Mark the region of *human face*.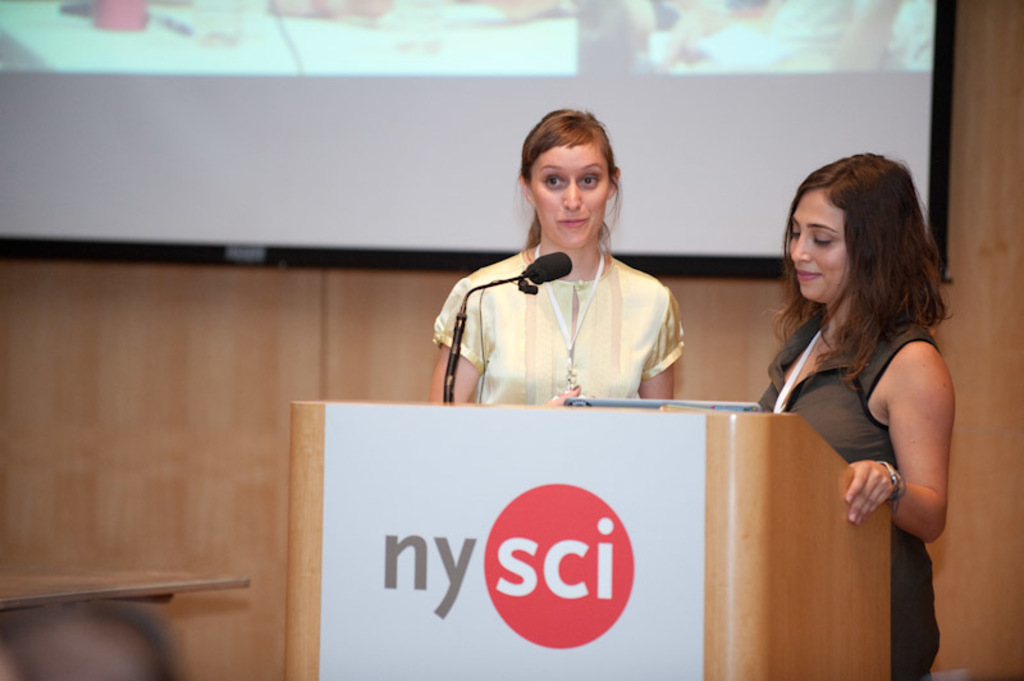
Region: bbox(787, 191, 849, 303).
